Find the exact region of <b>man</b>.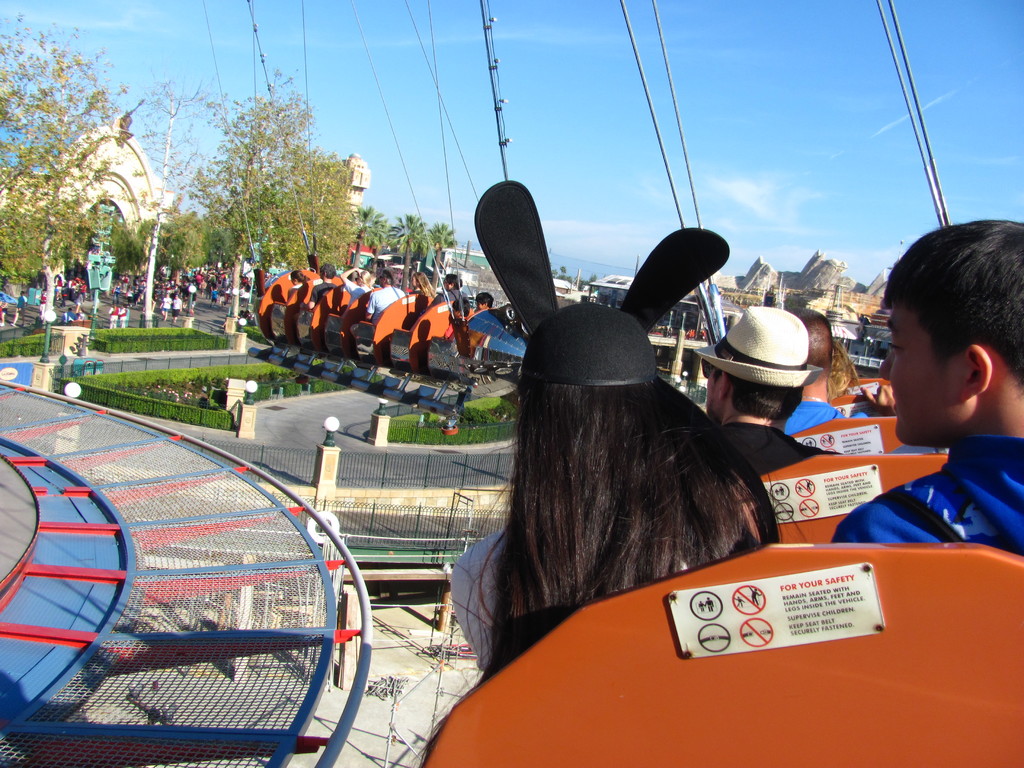
Exact region: 302:262:337:308.
